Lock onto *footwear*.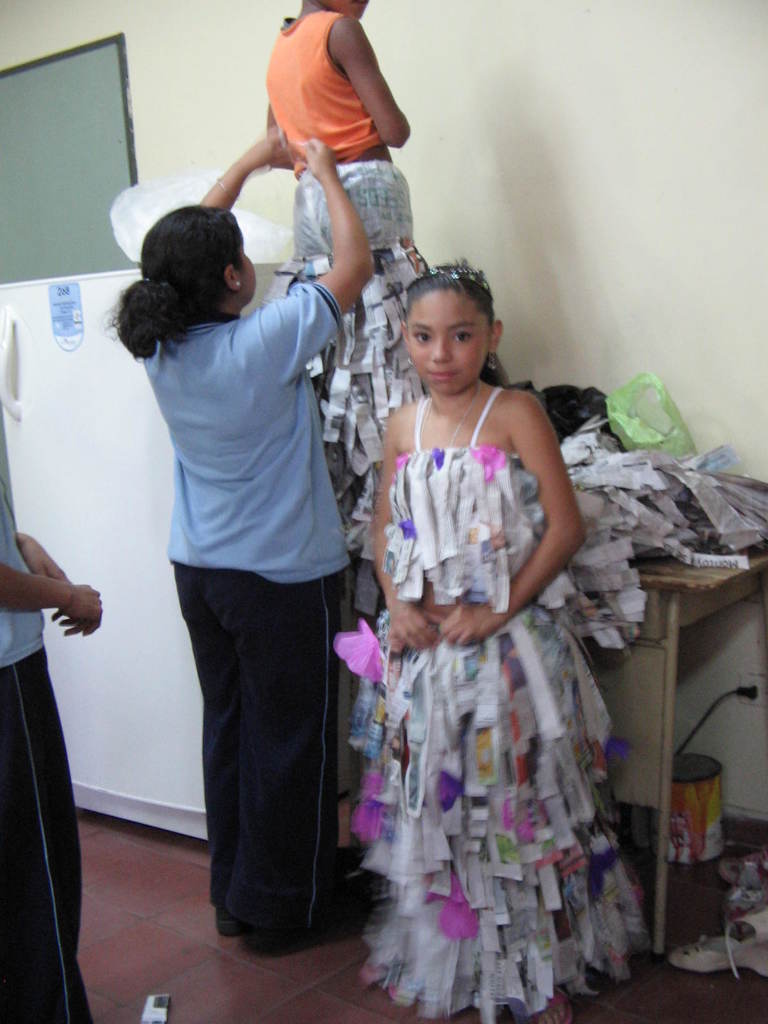
Locked: locate(668, 911, 767, 981).
